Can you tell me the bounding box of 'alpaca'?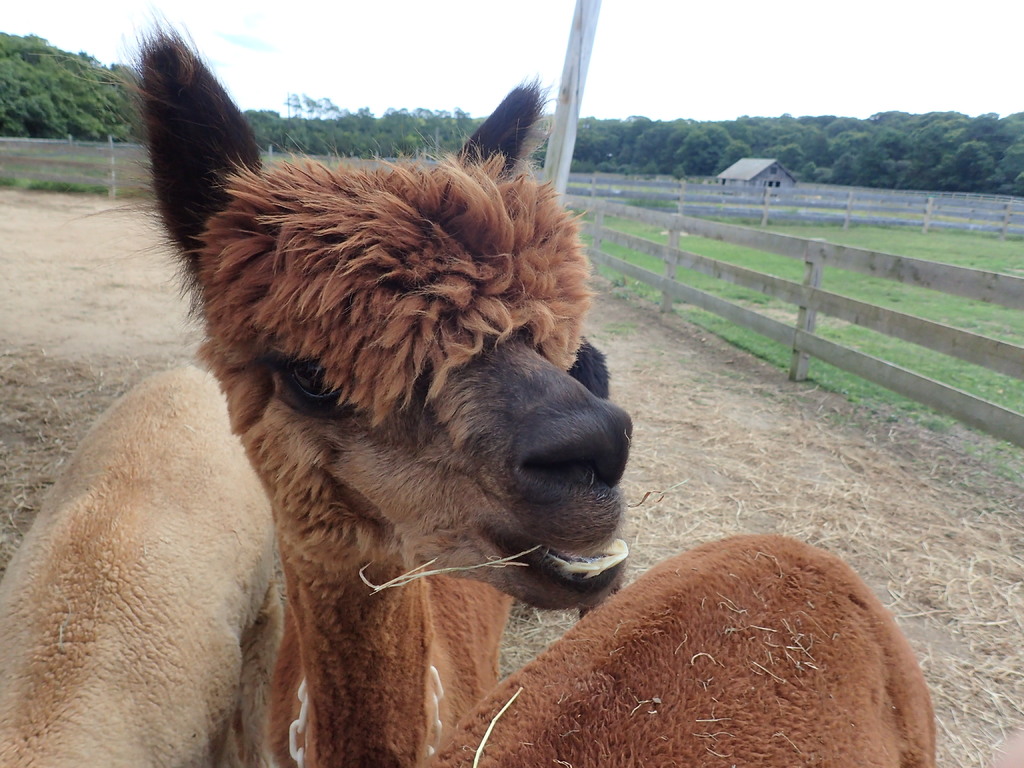
{"left": 423, "top": 534, "right": 938, "bottom": 767}.
